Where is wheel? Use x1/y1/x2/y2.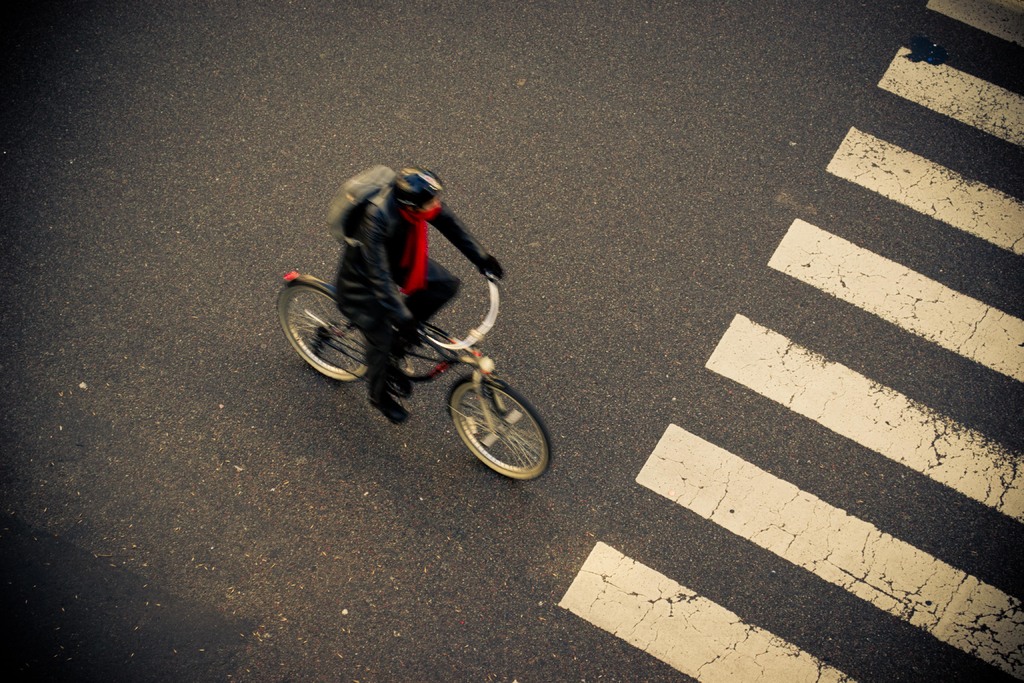
447/383/552/481.
